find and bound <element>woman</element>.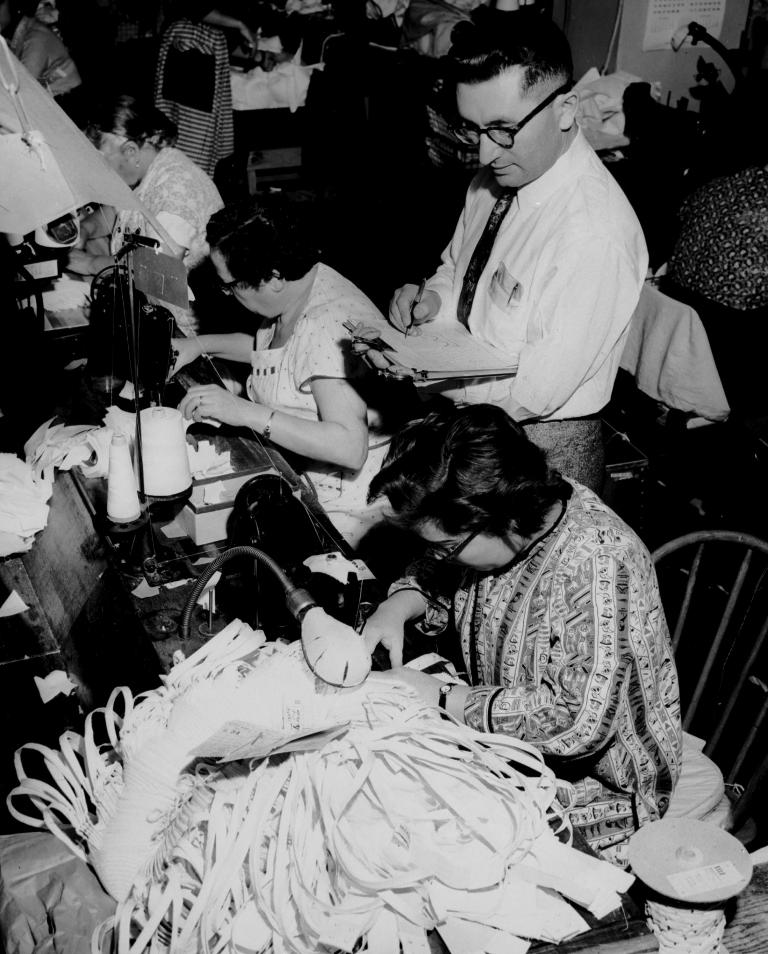
Bound: [x1=176, y1=199, x2=426, y2=546].
